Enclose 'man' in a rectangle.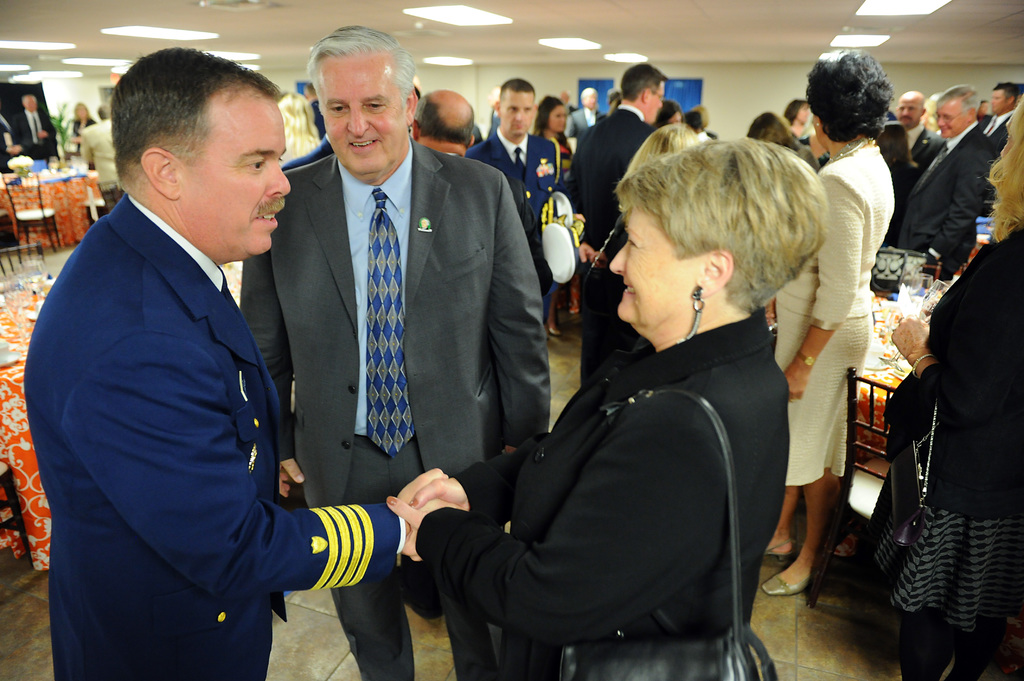
Rect(239, 28, 559, 680).
